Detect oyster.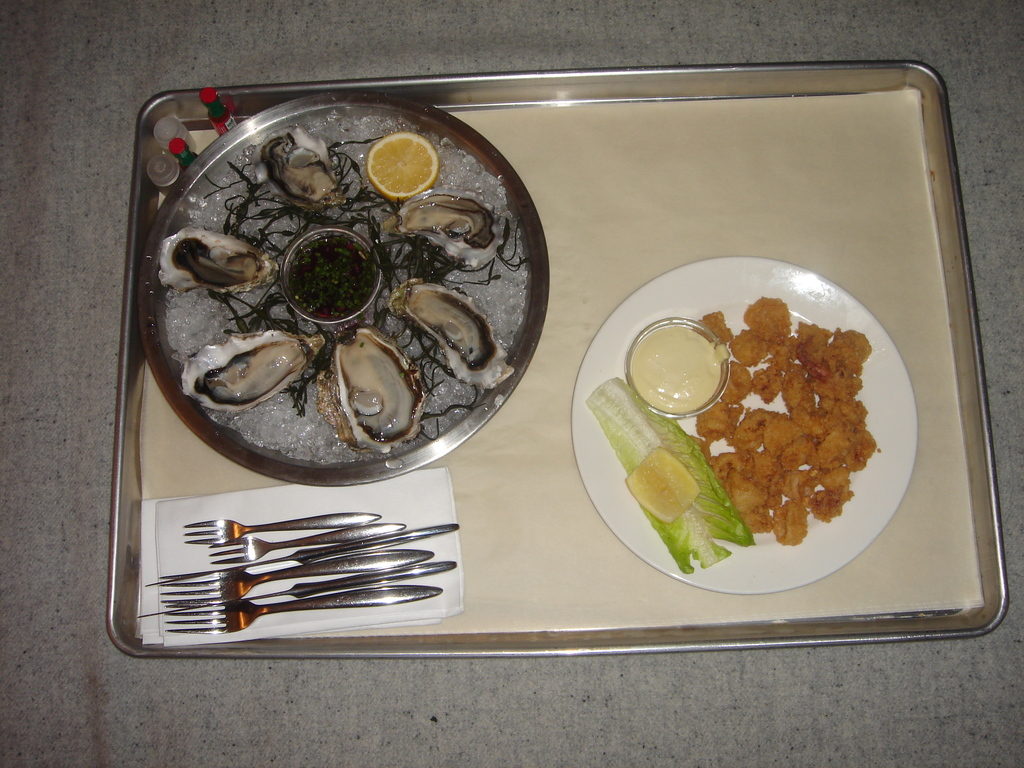
Detected at Rect(383, 279, 514, 391).
